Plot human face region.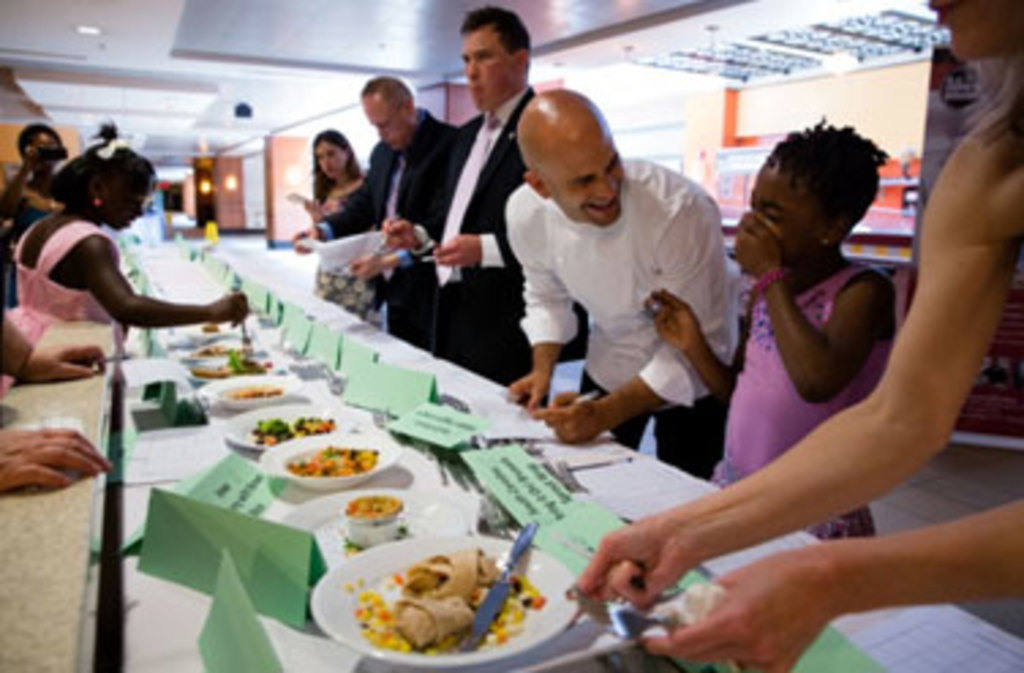
Plotted at left=316, top=147, right=349, bottom=177.
